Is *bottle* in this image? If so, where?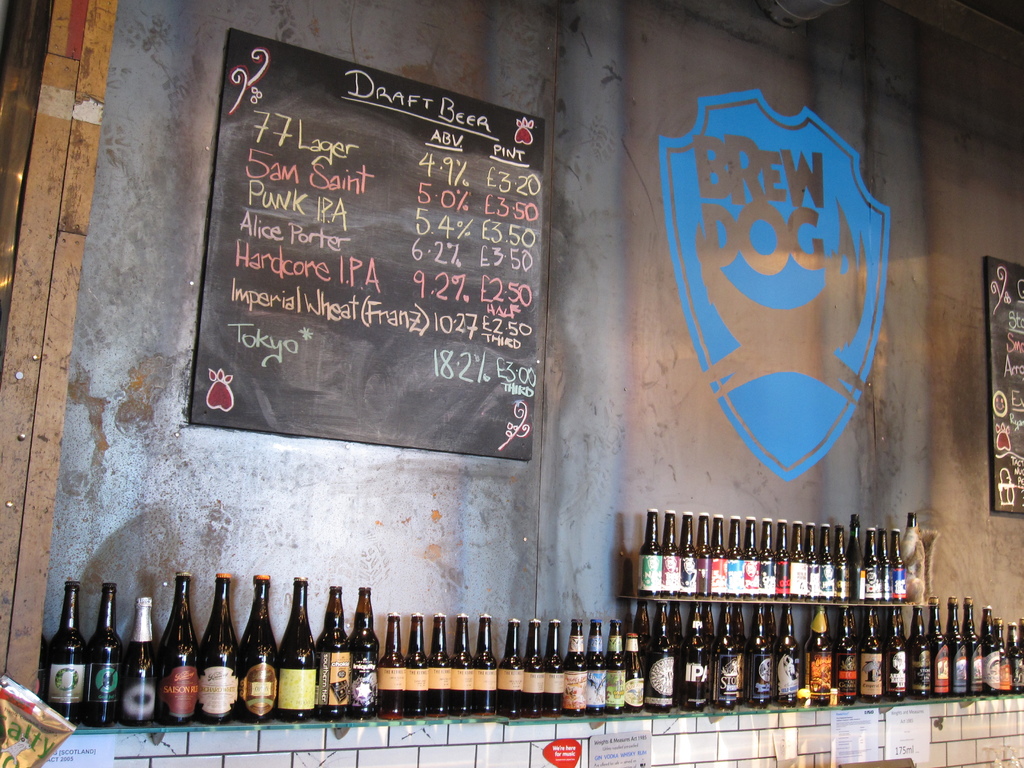
Yes, at x1=907, y1=511, x2=918, y2=527.
